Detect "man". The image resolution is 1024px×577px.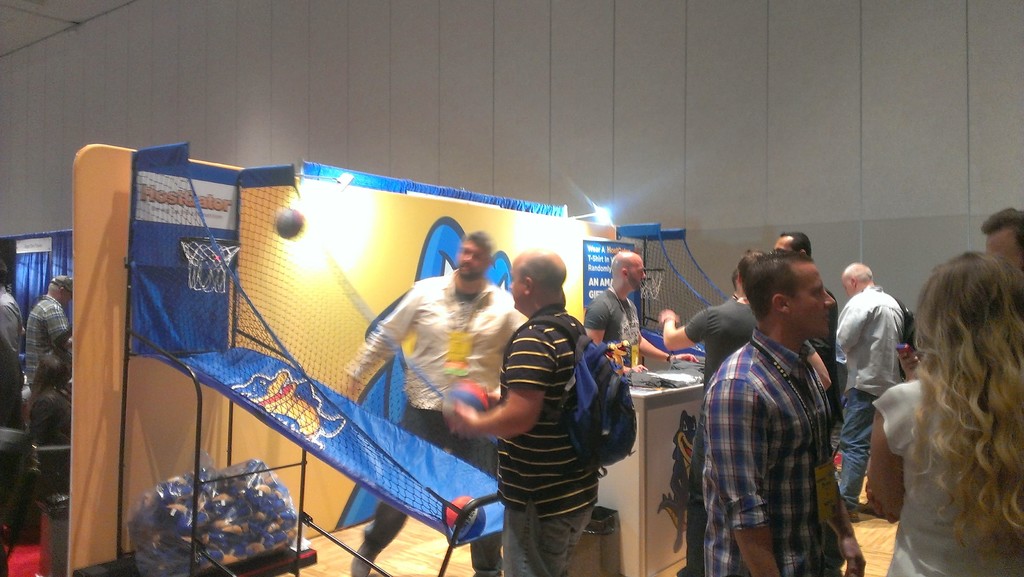
x1=669 y1=253 x2=827 y2=383.
